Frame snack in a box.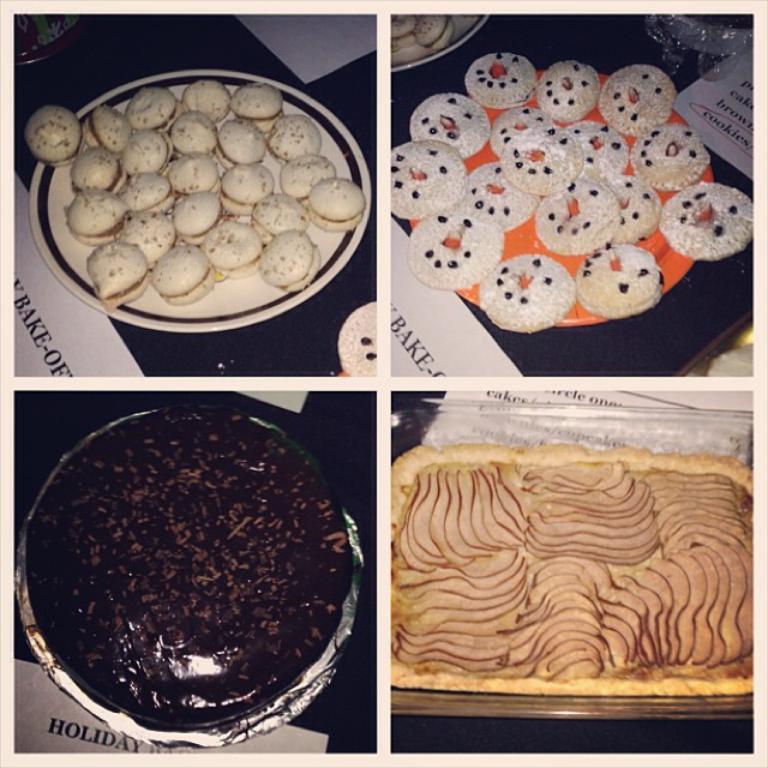
box(409, 90, 499, 155).
